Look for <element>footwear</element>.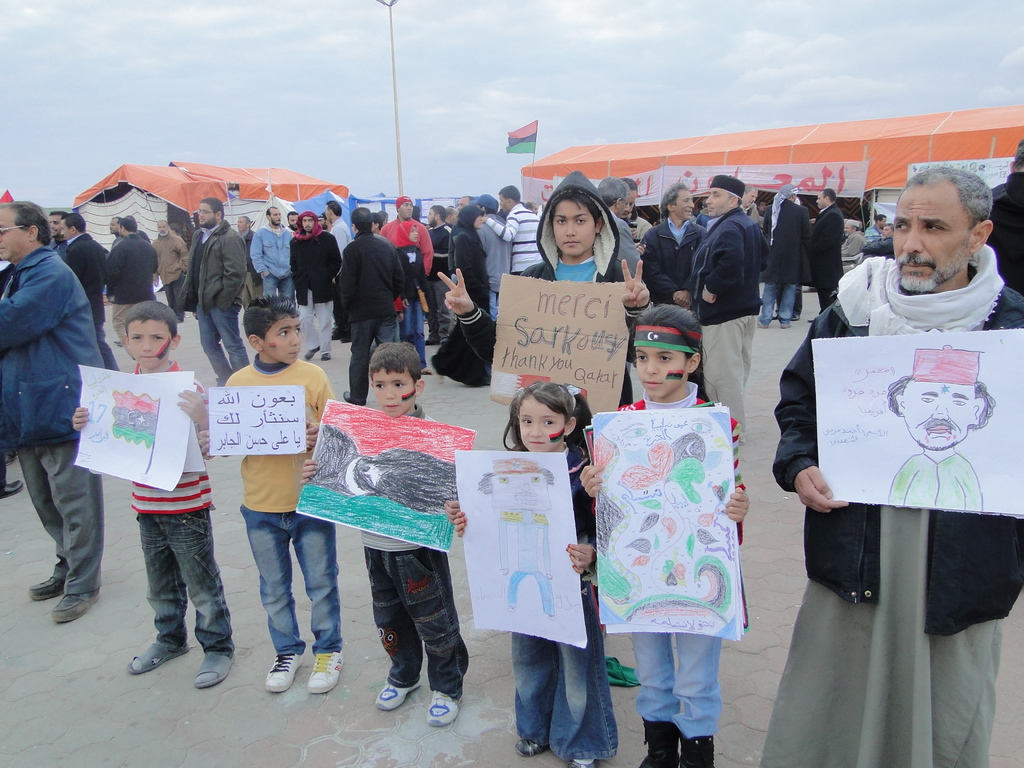
Found: crop(561, 756, 593, 767).
